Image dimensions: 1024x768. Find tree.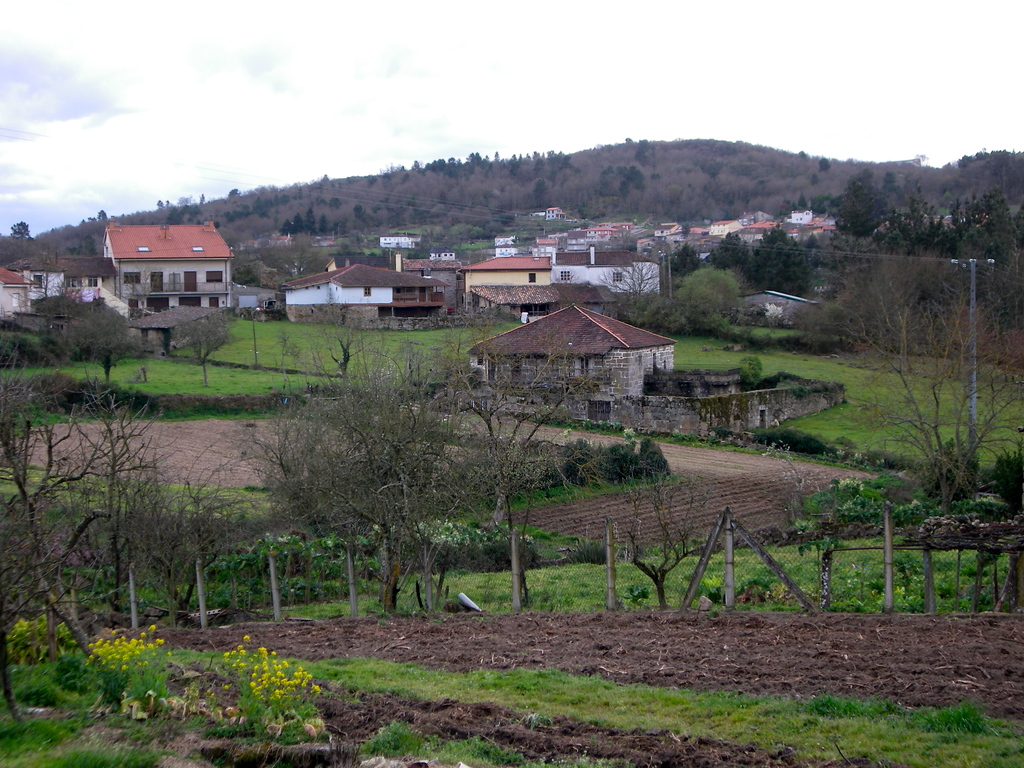
[58,299,145,380].
